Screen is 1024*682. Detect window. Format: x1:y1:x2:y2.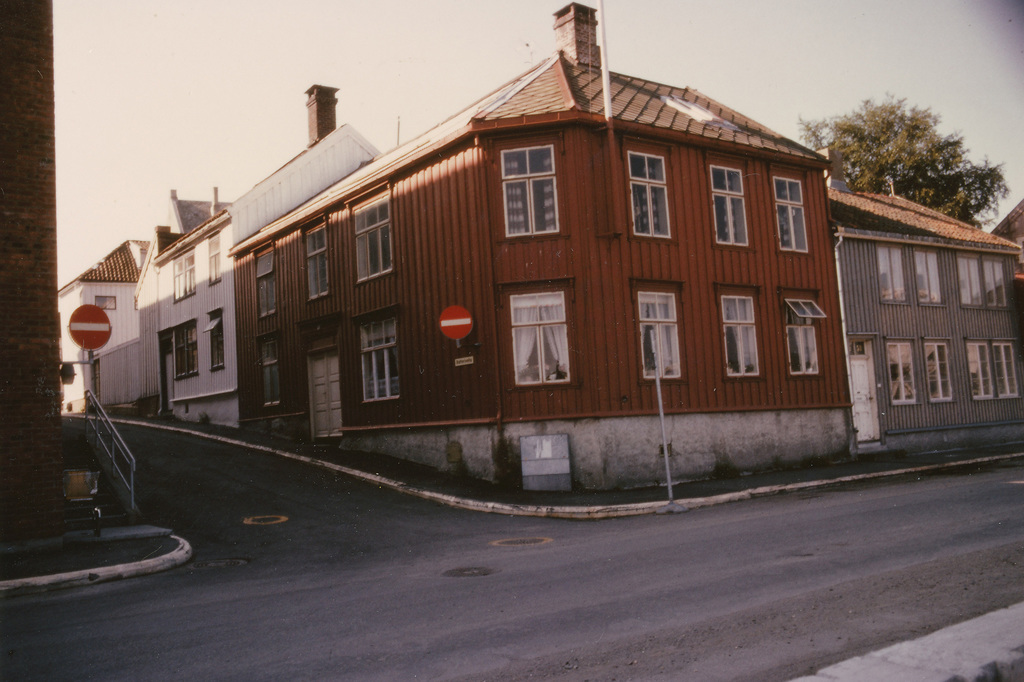
984:253:1012:311.
